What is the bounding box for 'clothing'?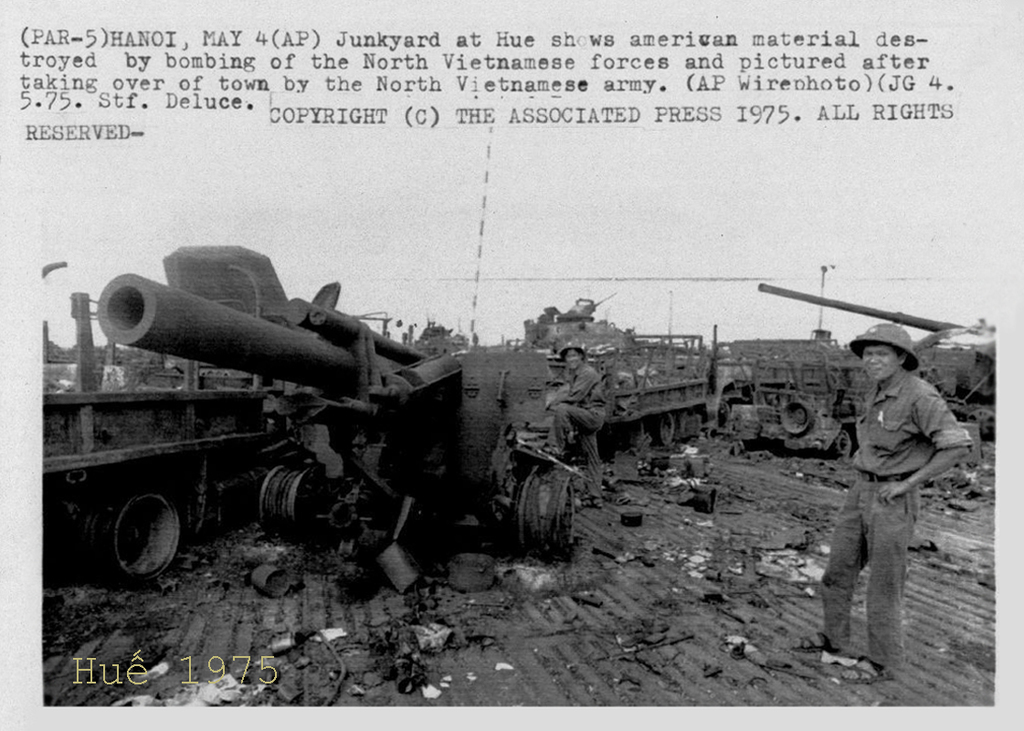
<region>829, 323, 975, 646</region>.
